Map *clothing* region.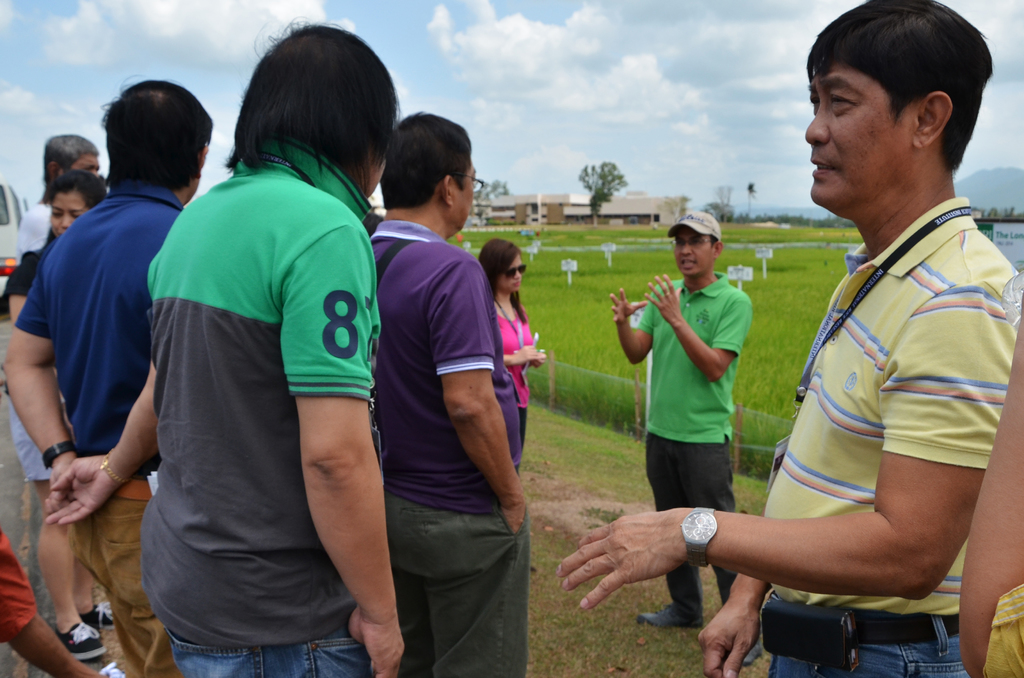
Mapped to x1=12 y1=176 x2=182 y2=674.
